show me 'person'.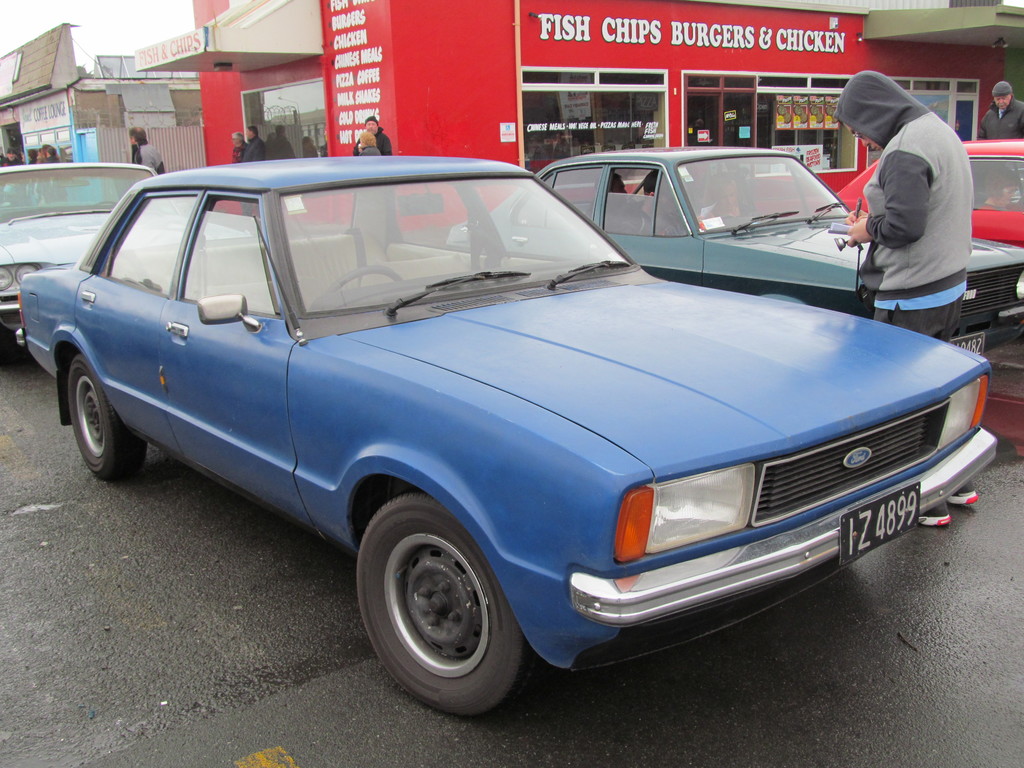
'person' is here: bbox(358, 130, 380, 162).
